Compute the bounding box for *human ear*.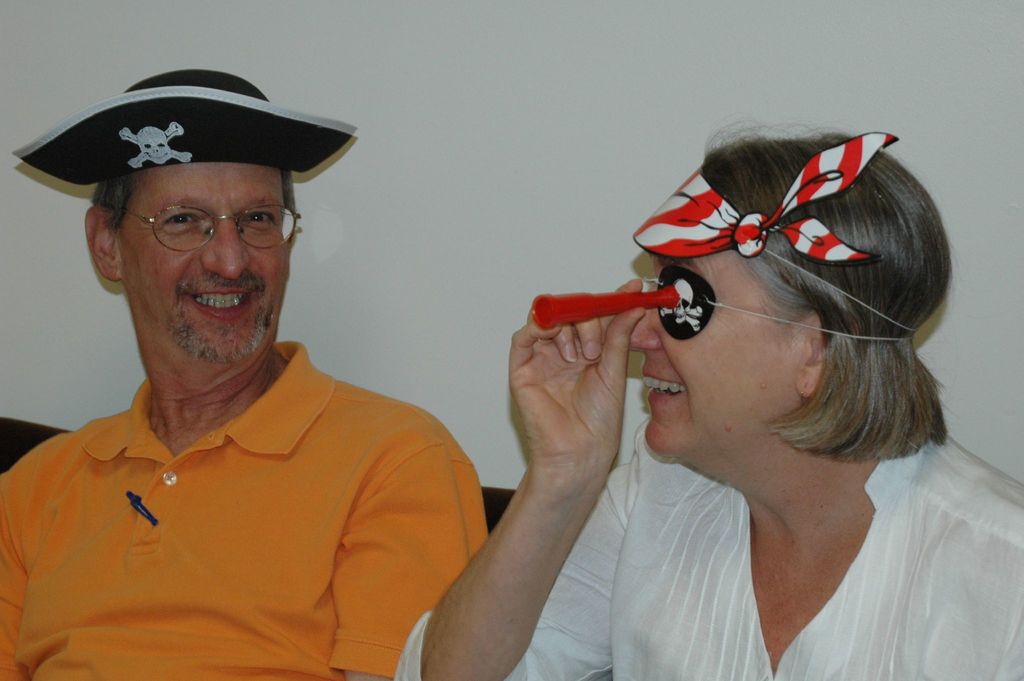
(left=798, top=315, right=860, bottom=398).
